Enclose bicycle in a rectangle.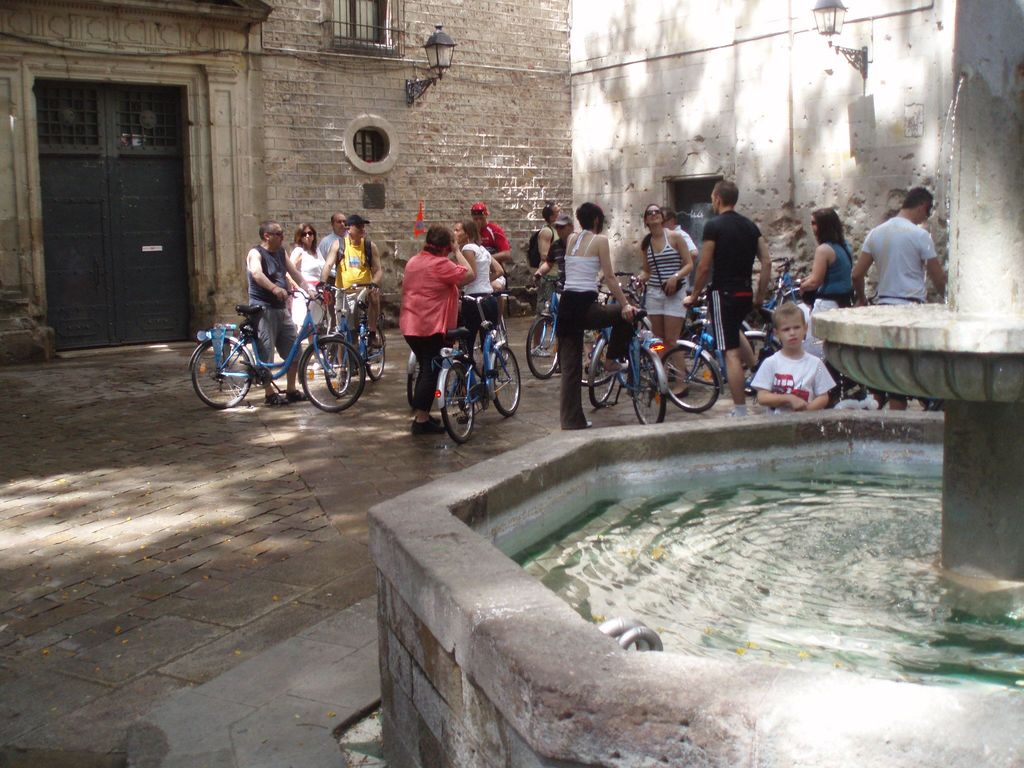
<region>314, 271, 385, 403</region>.
